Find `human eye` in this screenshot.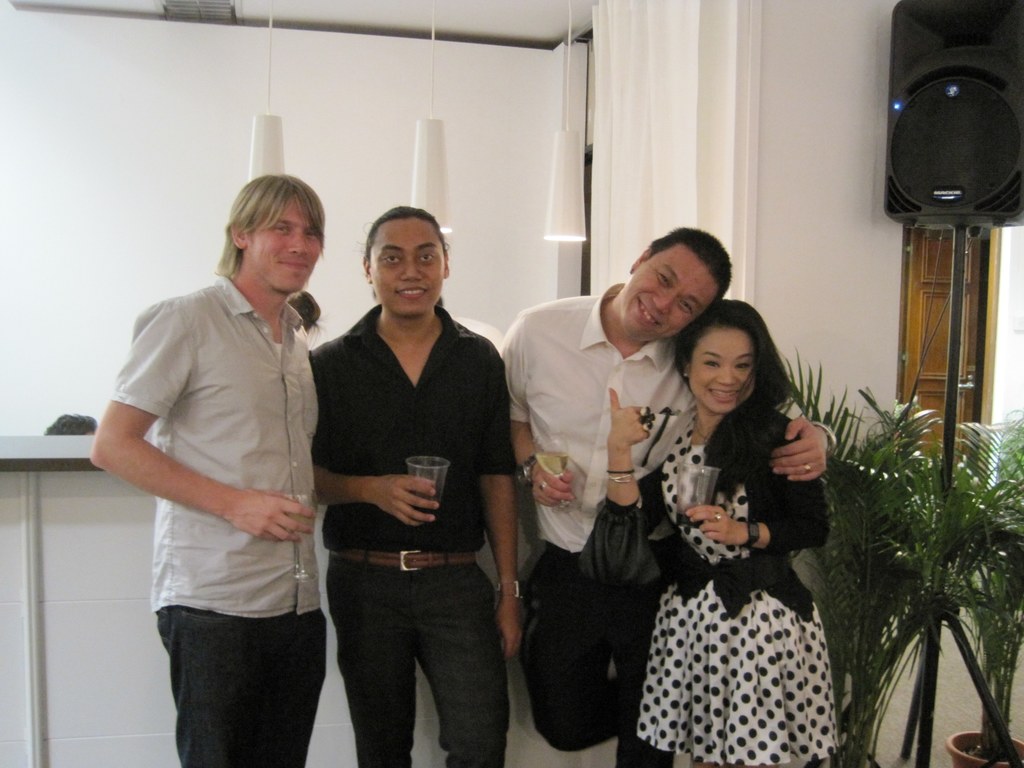
The bounding box for `human eye` is BBox(700, 358, 722, 367).
